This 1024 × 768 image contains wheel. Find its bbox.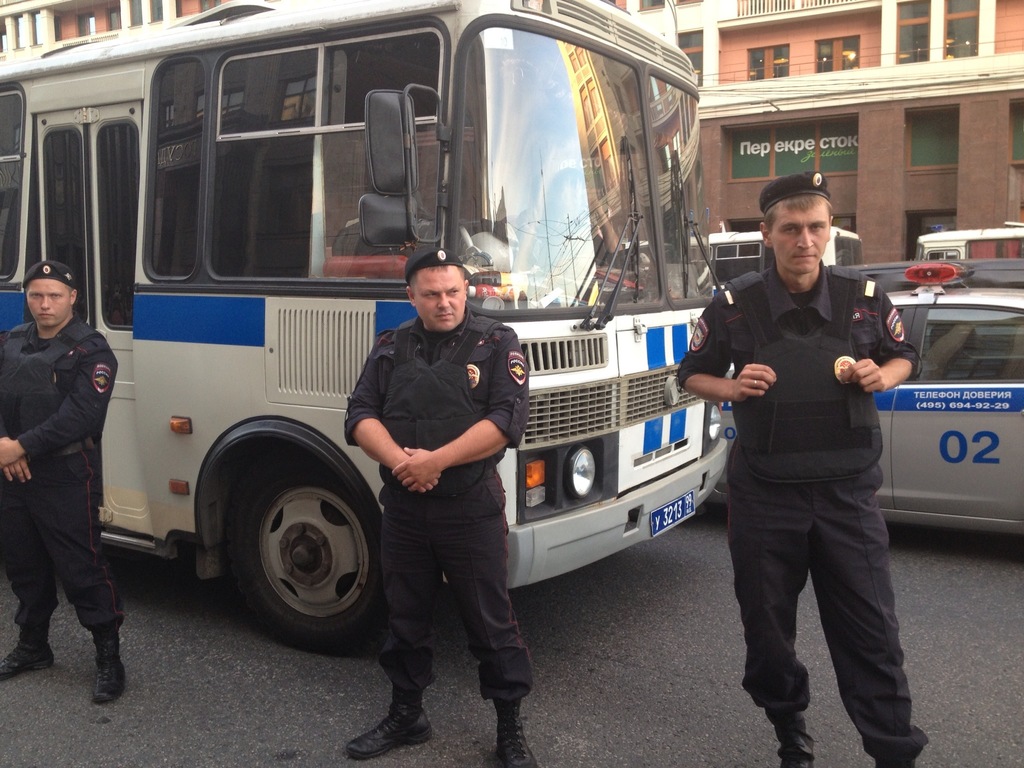
214:452:387:648.
